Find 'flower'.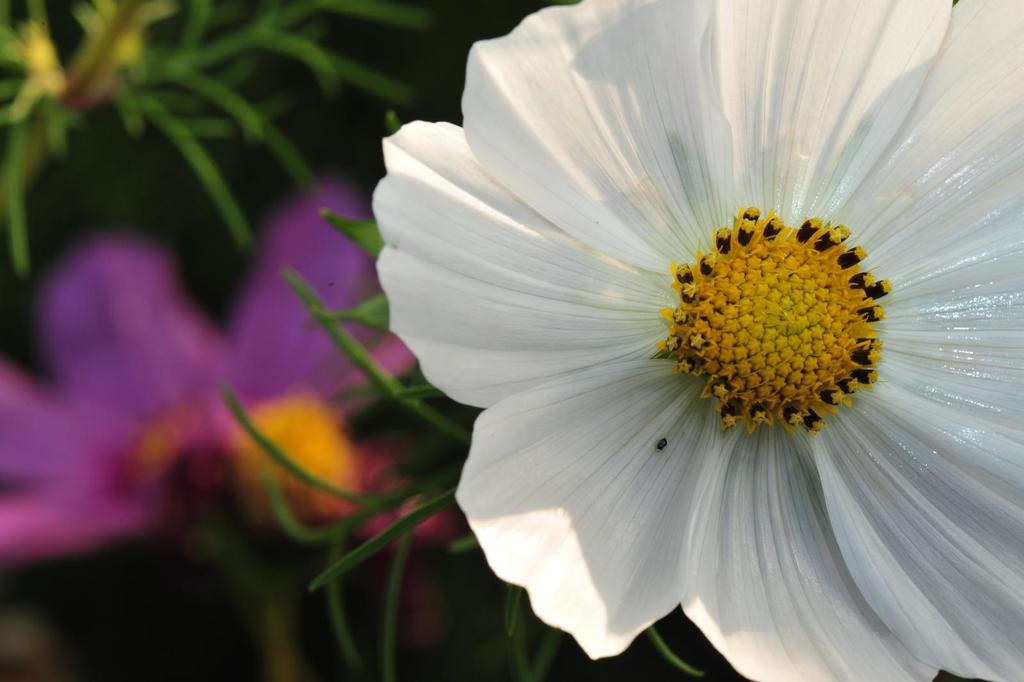
bbox=(0, 188, 446, 560).
